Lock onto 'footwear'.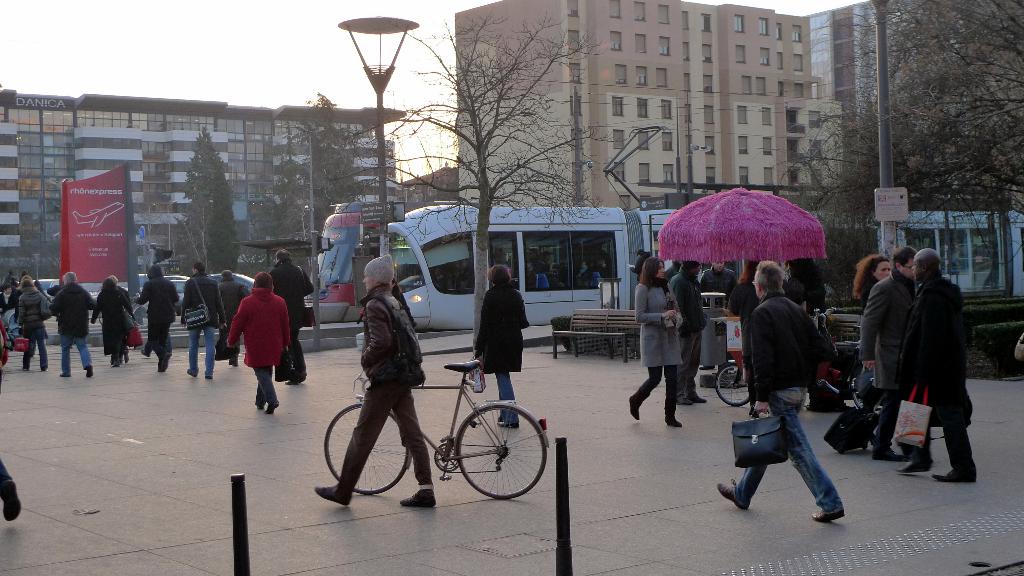
Locked: 0 481 20 525.
